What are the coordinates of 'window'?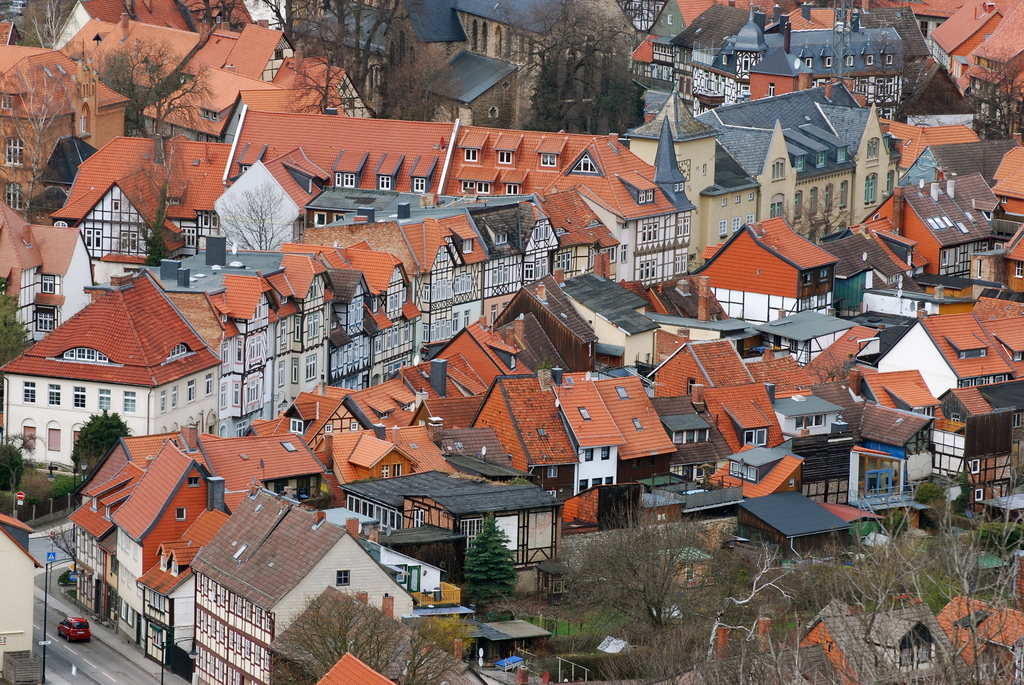
left=33, top=308, right=56, bottom=333.
